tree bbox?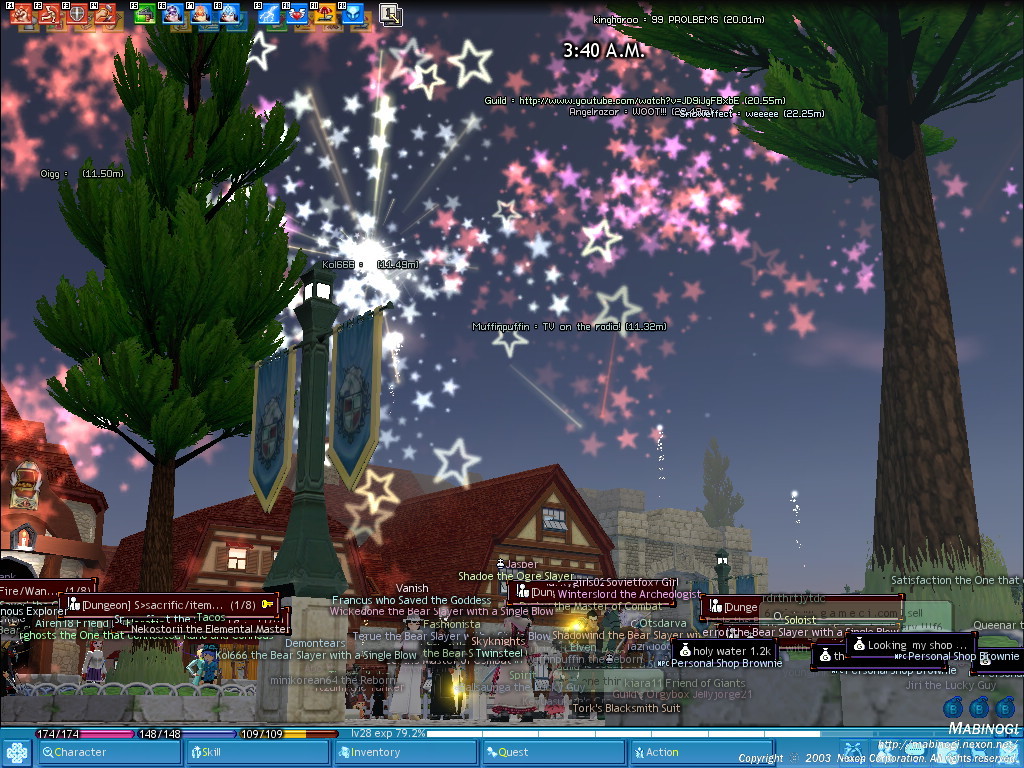
left=622, top=0, right=1021, bottom=592
